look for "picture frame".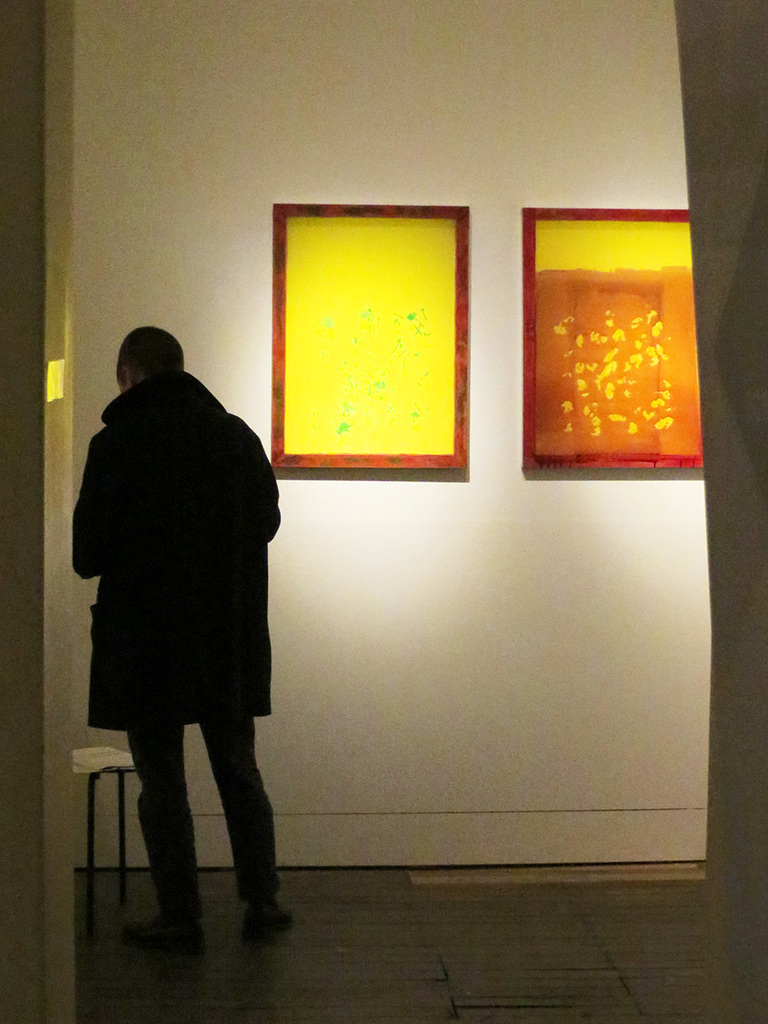
Found: (left=271, top=203, right=472, bottom=471).
